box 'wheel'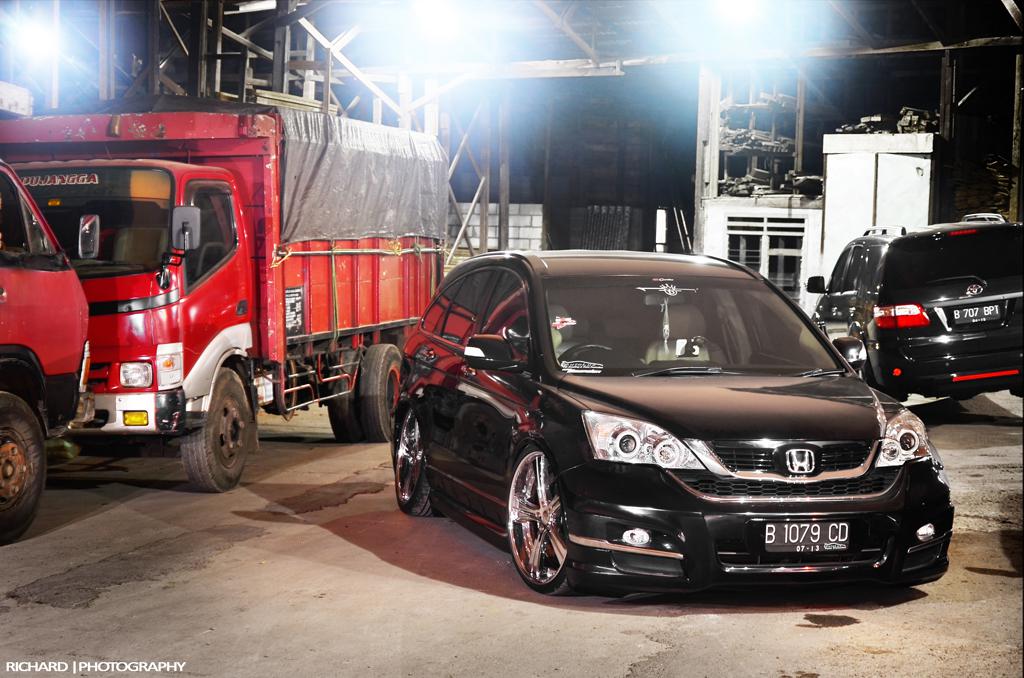
rect(553, 342, 616, 364)
